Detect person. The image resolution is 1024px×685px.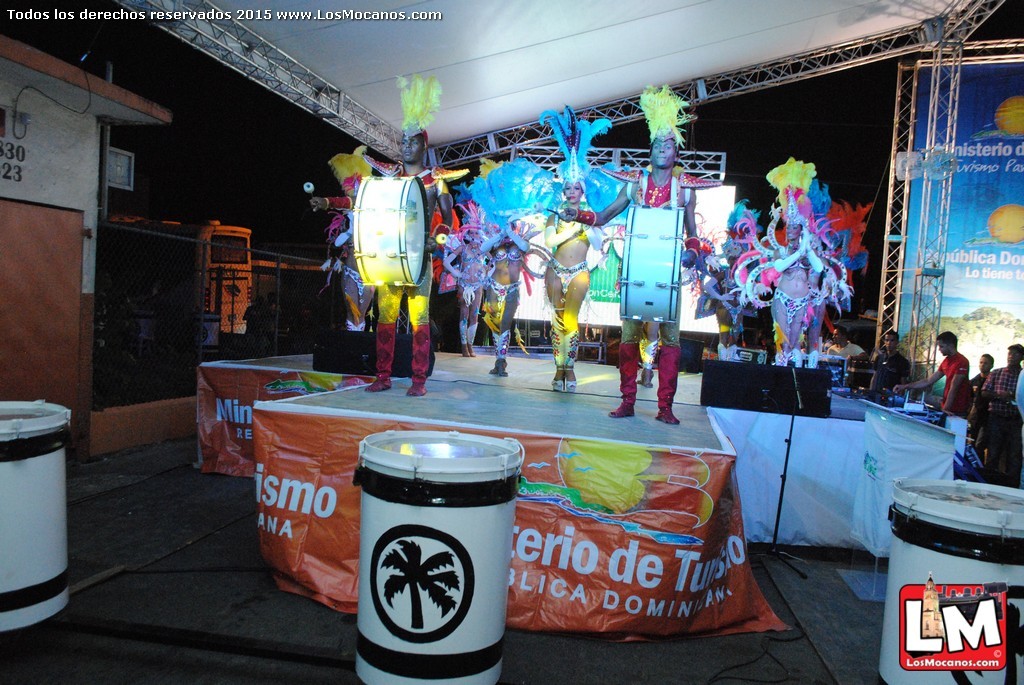
bbox=[967, 352, 998, 410].
